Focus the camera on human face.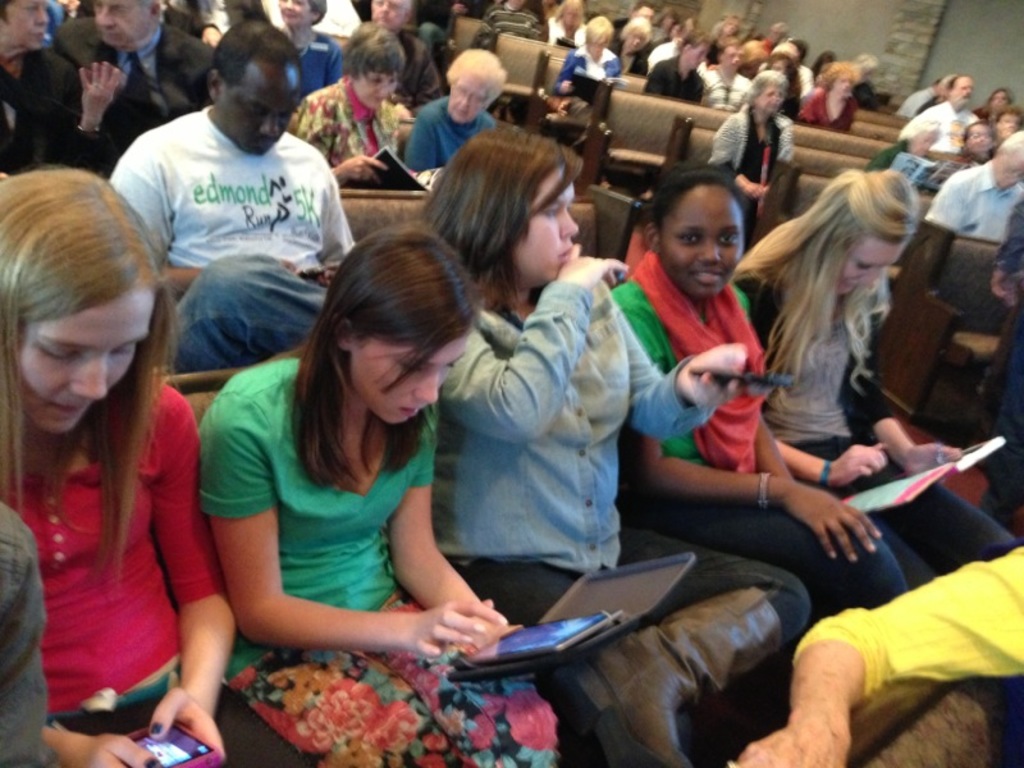
Focus region: 842,247,901,300.
